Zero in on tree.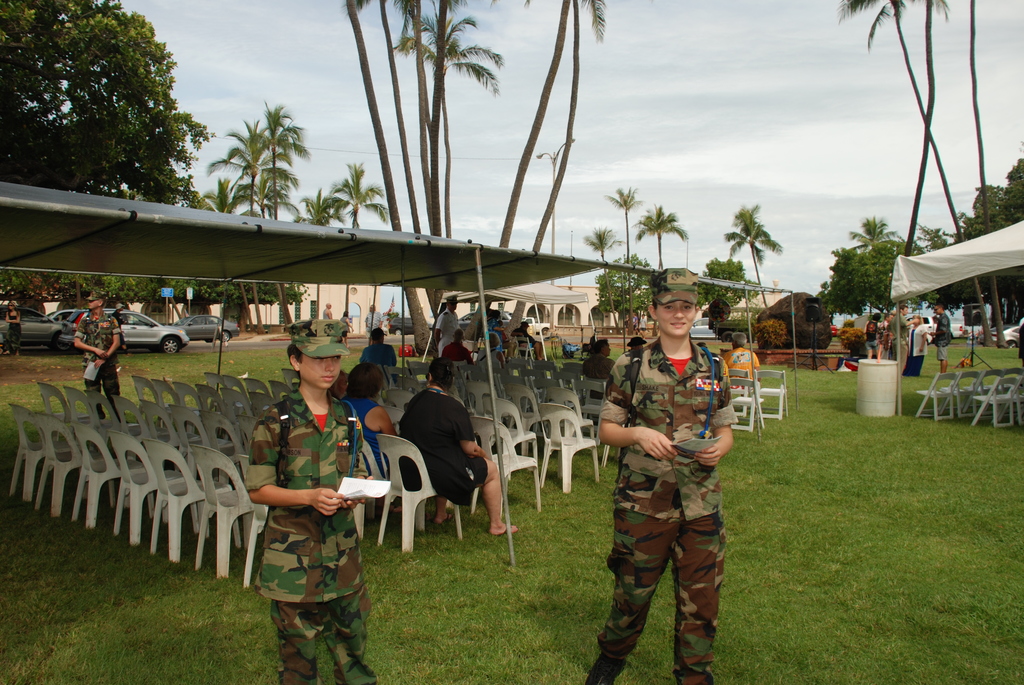
Zeroed in: crop(608, 185, 641, 324).
